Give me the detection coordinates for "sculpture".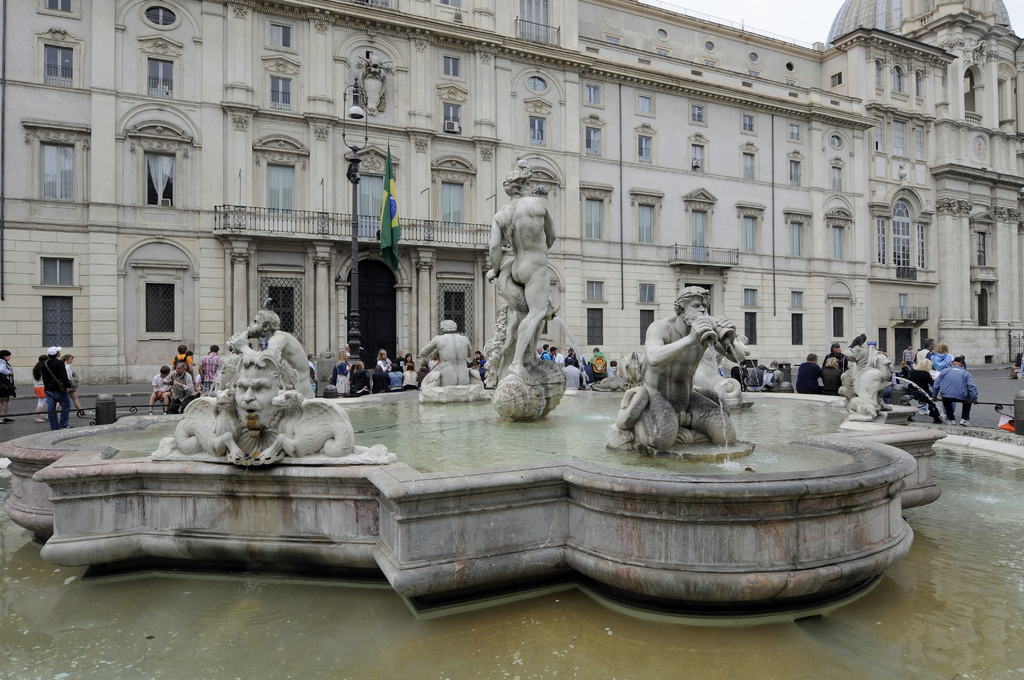
left=424, top=318, right=472, bottom=387.
